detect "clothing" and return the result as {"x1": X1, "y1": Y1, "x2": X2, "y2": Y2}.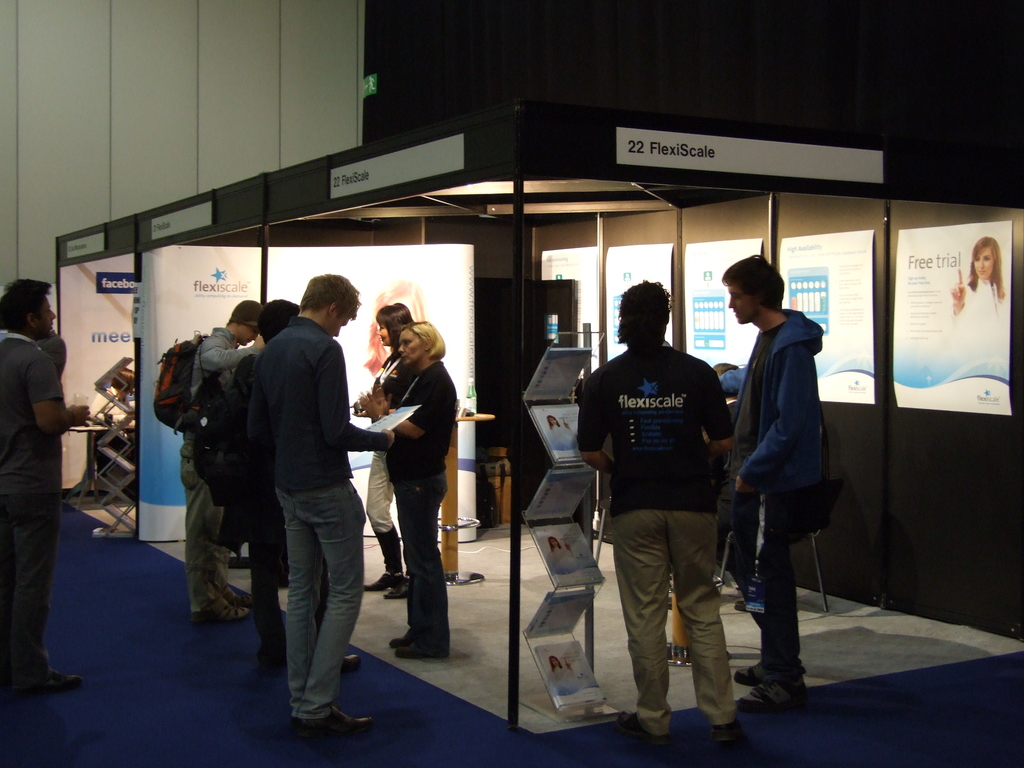
{"x1": 188, "y1": 326, "x2": 259, "y2": 600}.
